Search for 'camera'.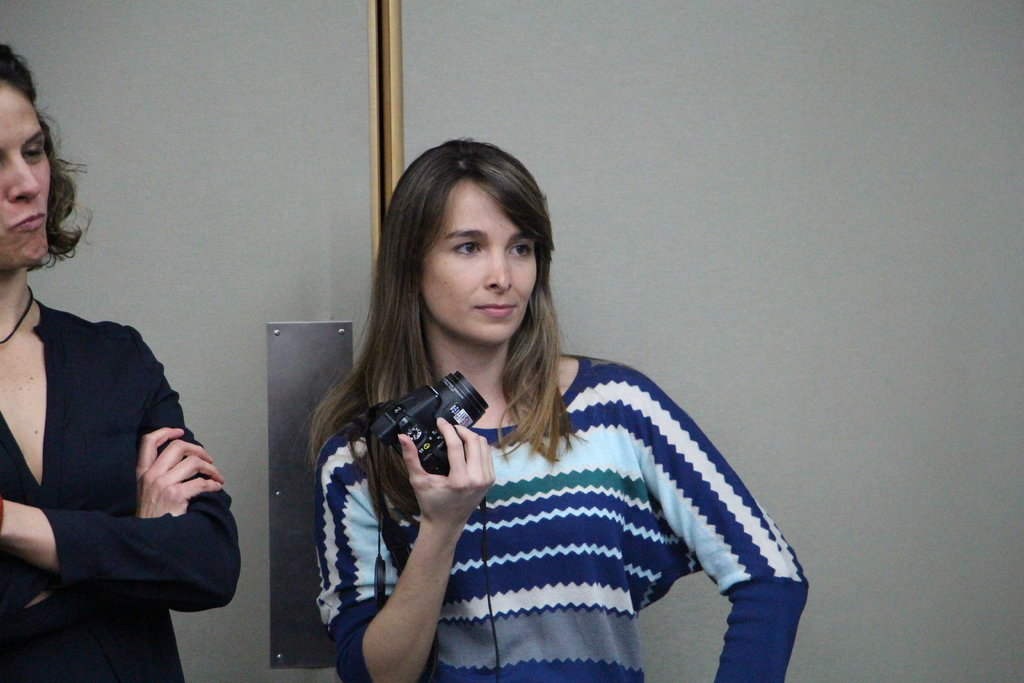
Found at <region>374, 384, 486, 486</region>.
